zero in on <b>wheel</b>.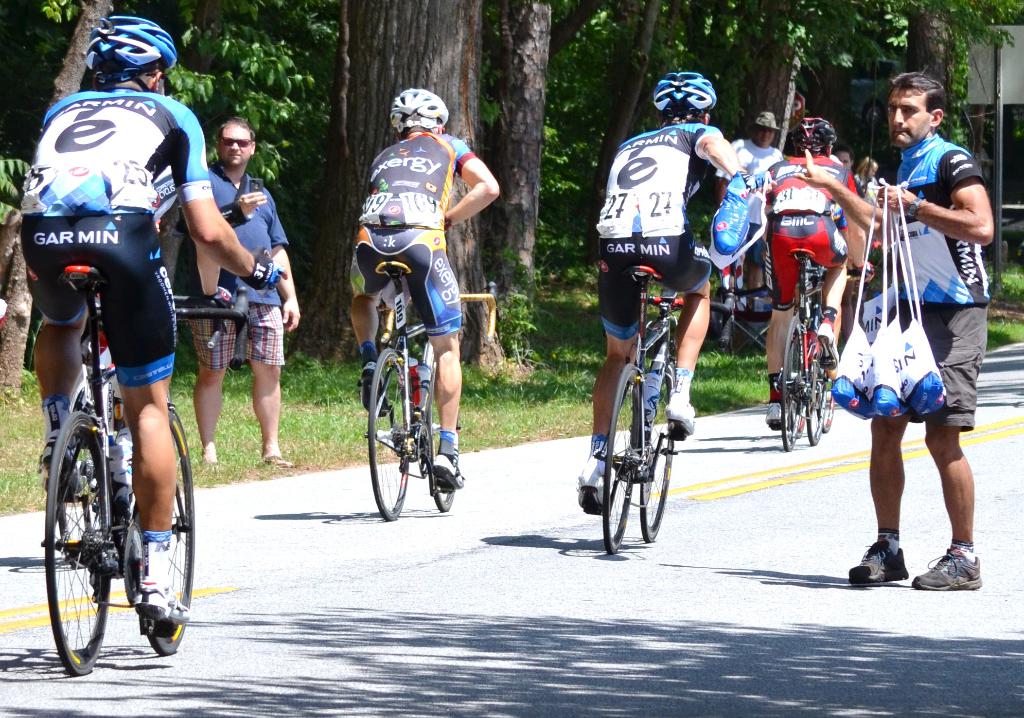
Zeroed in: [142, 406, 195, 653].
